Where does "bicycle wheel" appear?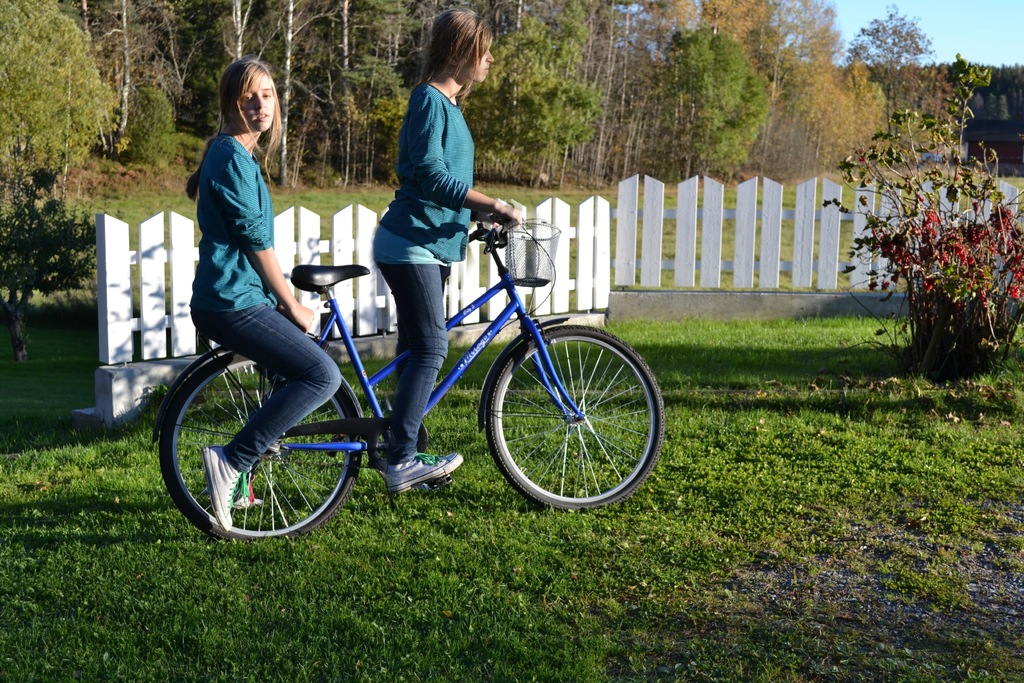
Appears at Rect(163, 350, 371, 547).
